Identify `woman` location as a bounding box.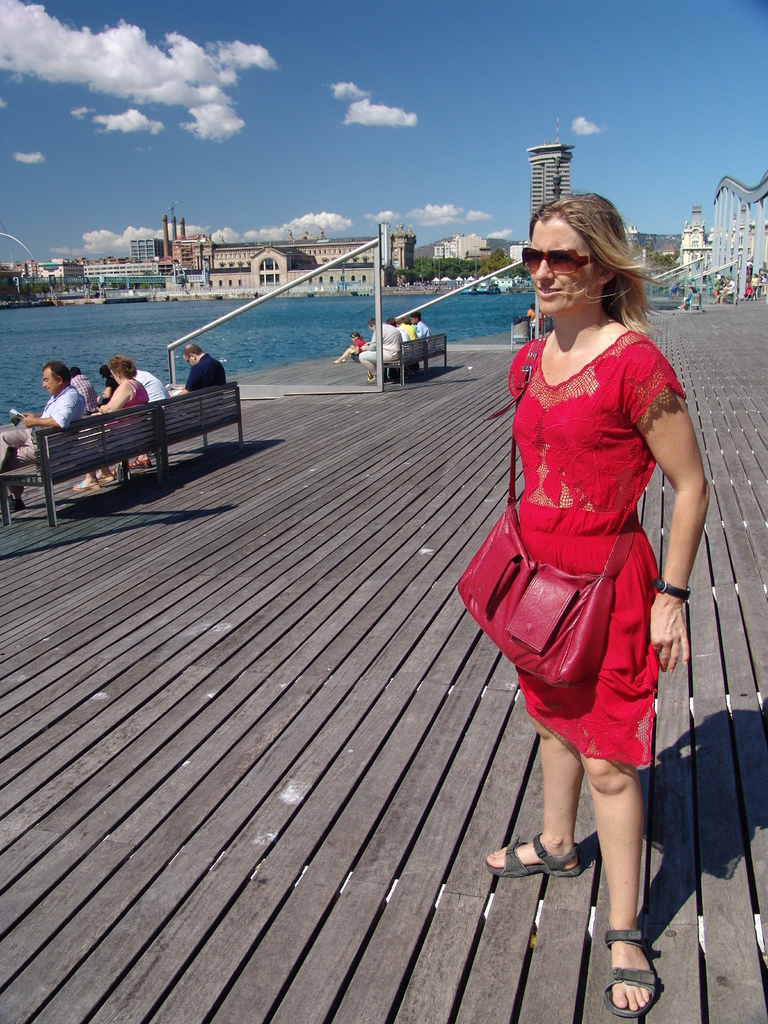
465 181 700 887.
